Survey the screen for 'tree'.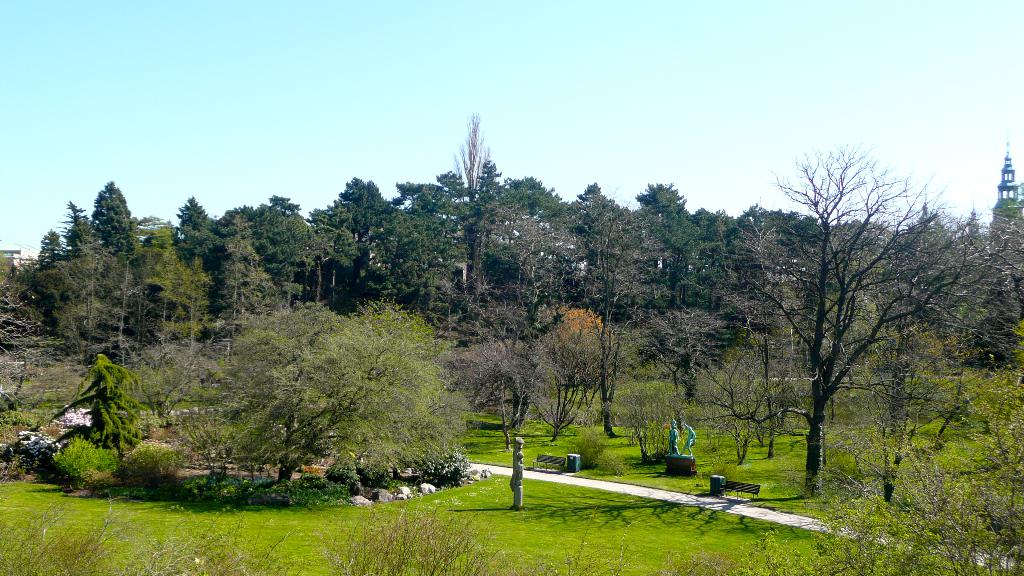
Survey found: x1=684 y1=197 x2=755 y2=335.
